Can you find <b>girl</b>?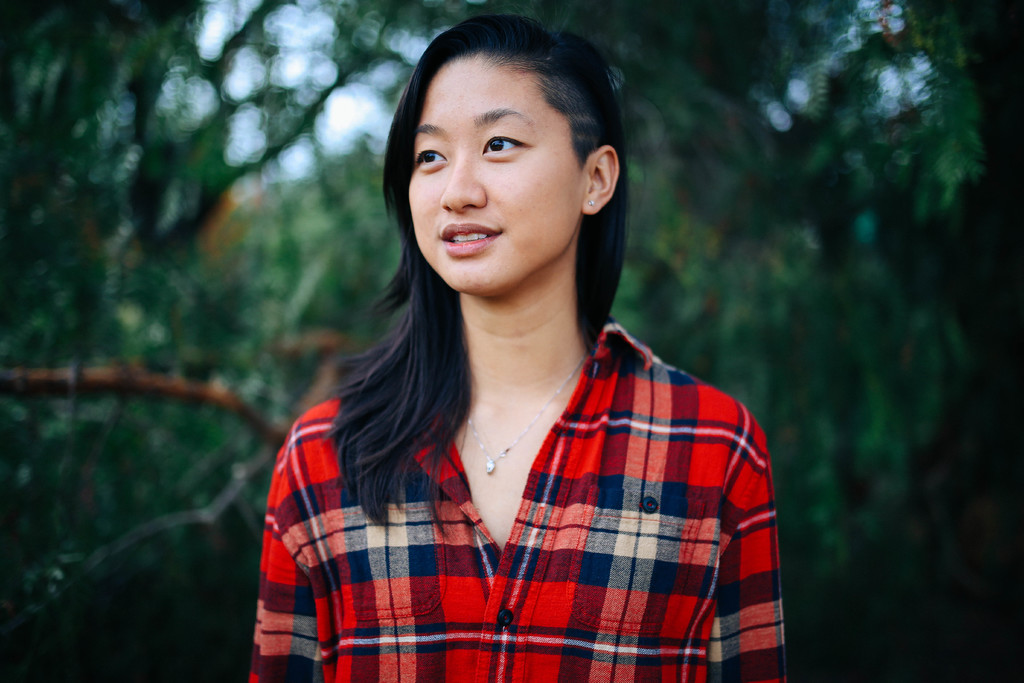
Yes, bounding box: bbox(234, 6, 835, 682).
